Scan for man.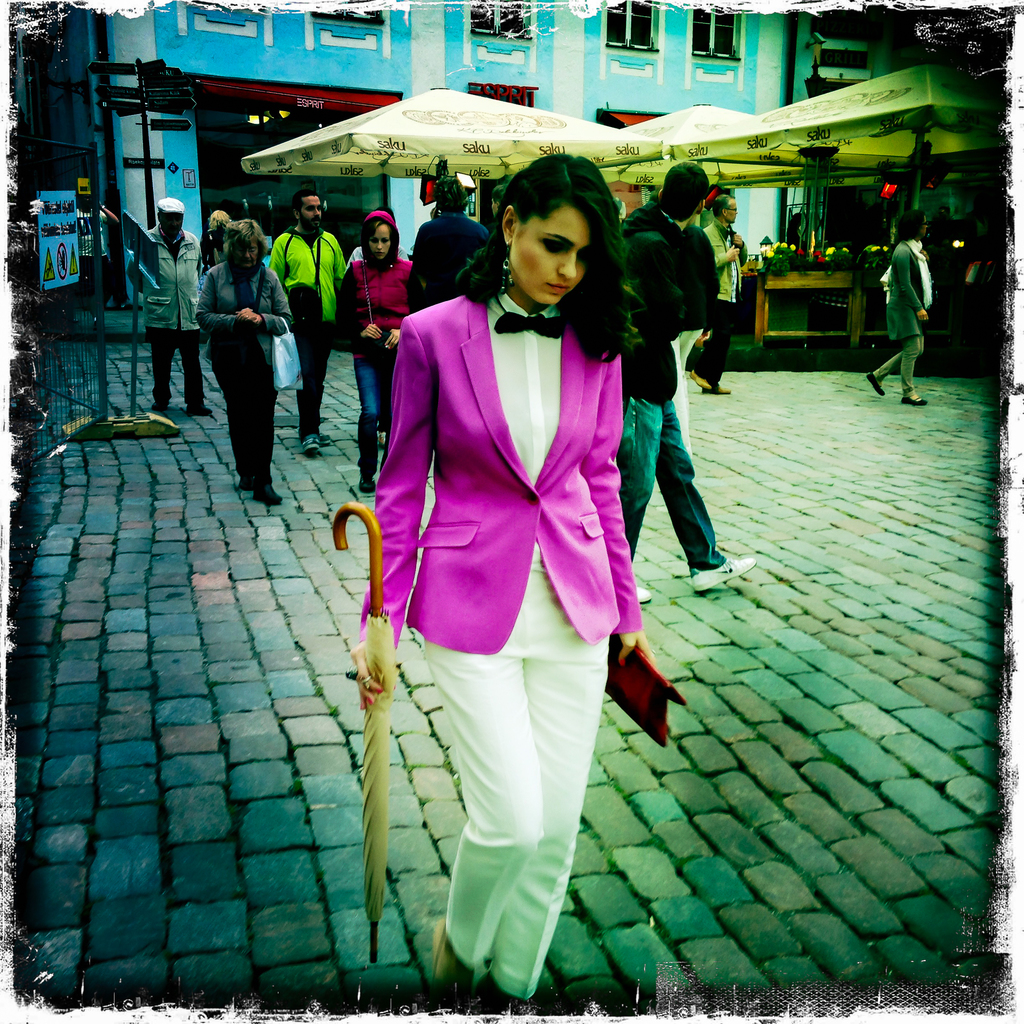
Scan result: left=398, top=177, right=488, bottom=318.
